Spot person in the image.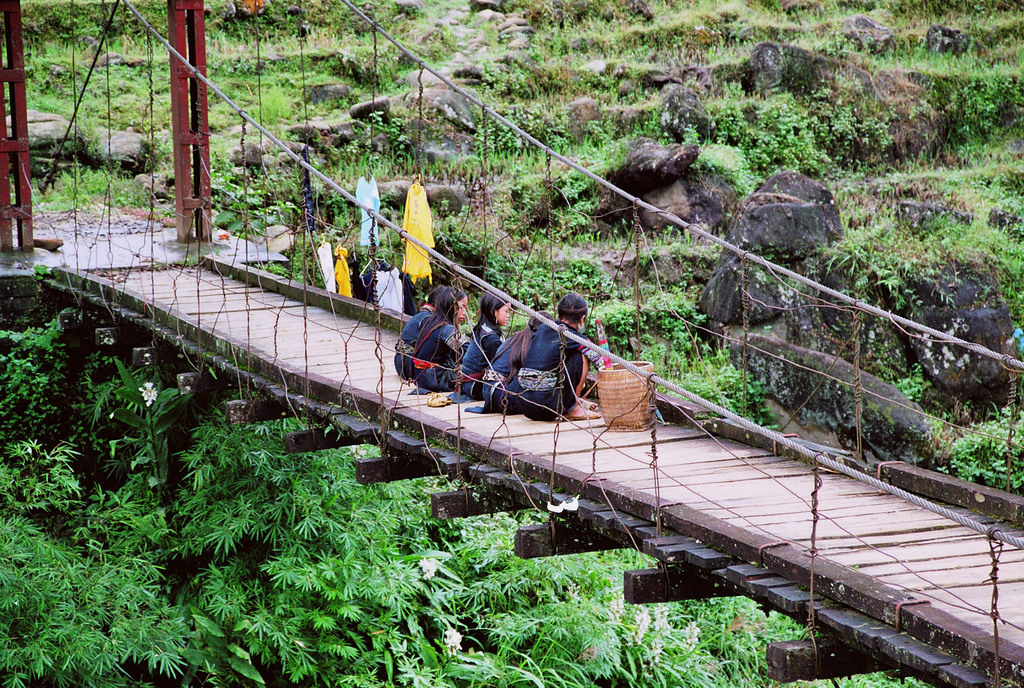
person found at x1=415 y1=286 x2=481 y2=383.
